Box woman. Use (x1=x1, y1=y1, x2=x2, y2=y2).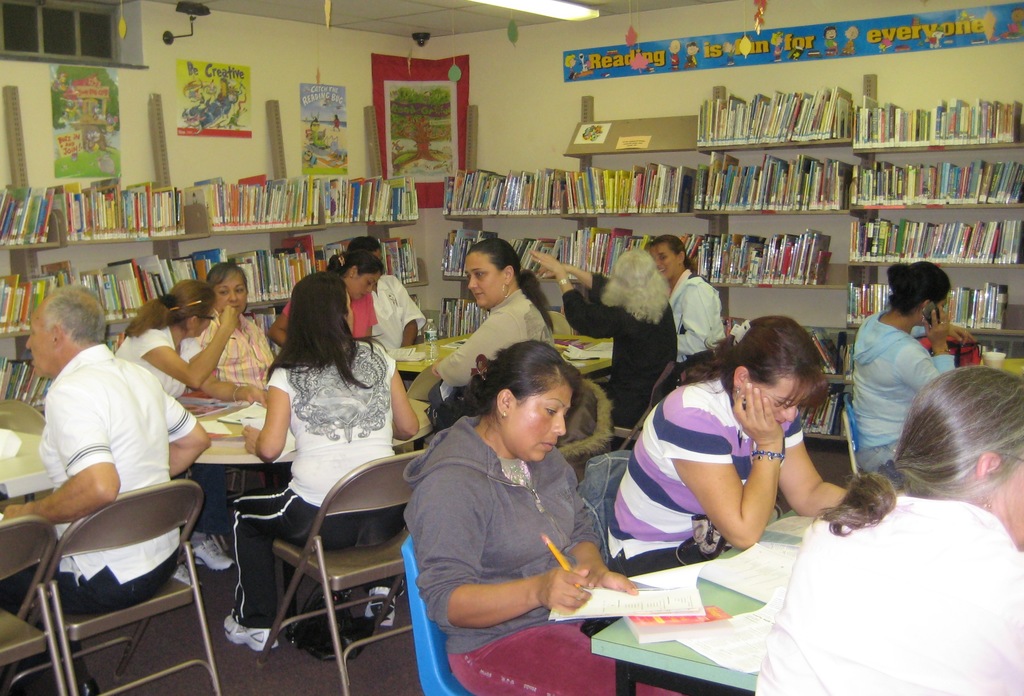
(x1=650, y1=233, x2=733, y2=360).
